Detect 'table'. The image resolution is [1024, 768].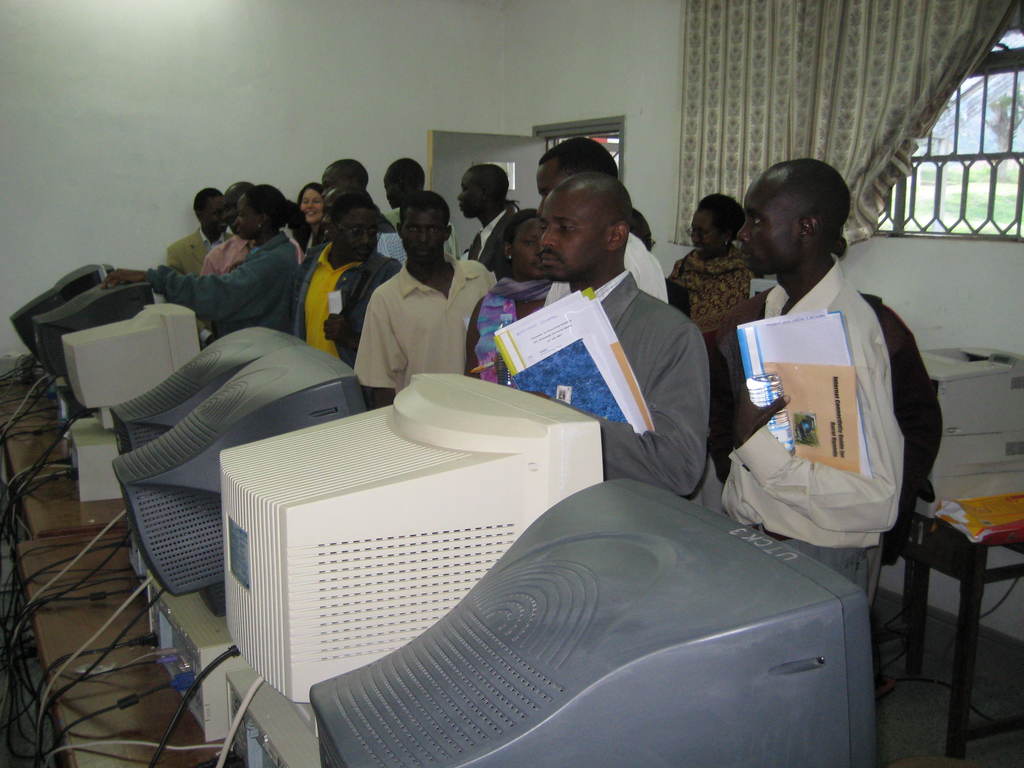
[876, 468, 1020, 739].
